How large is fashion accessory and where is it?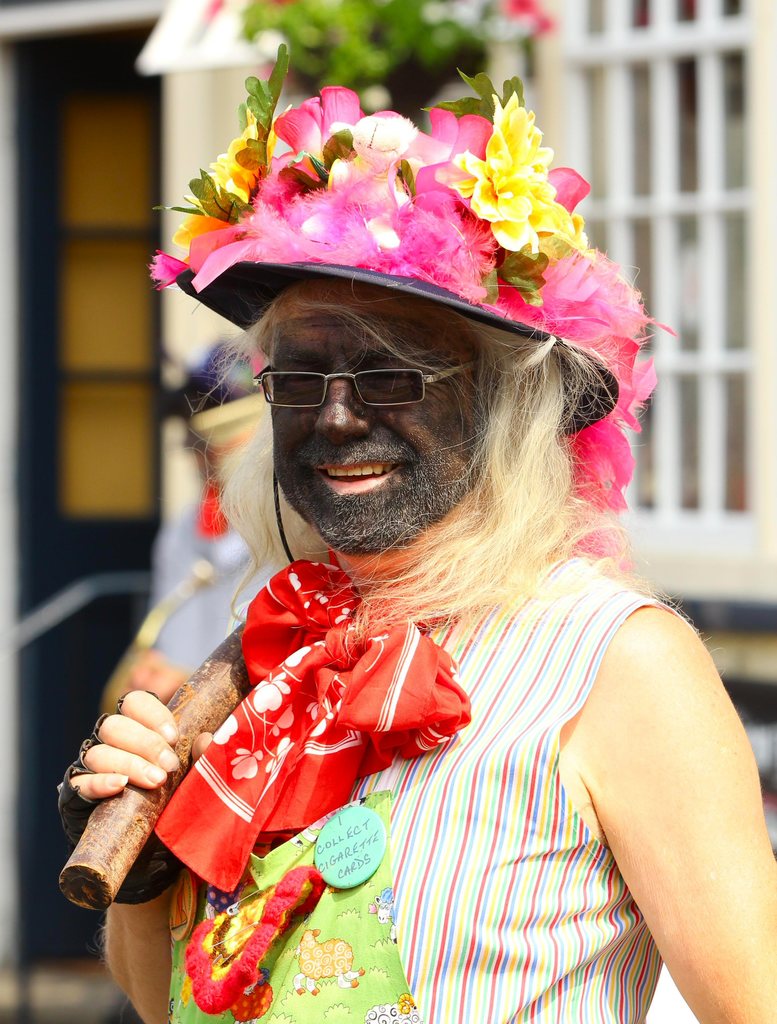
Bounding box: (x1=251, y1=360, x2=487, y2=407).
